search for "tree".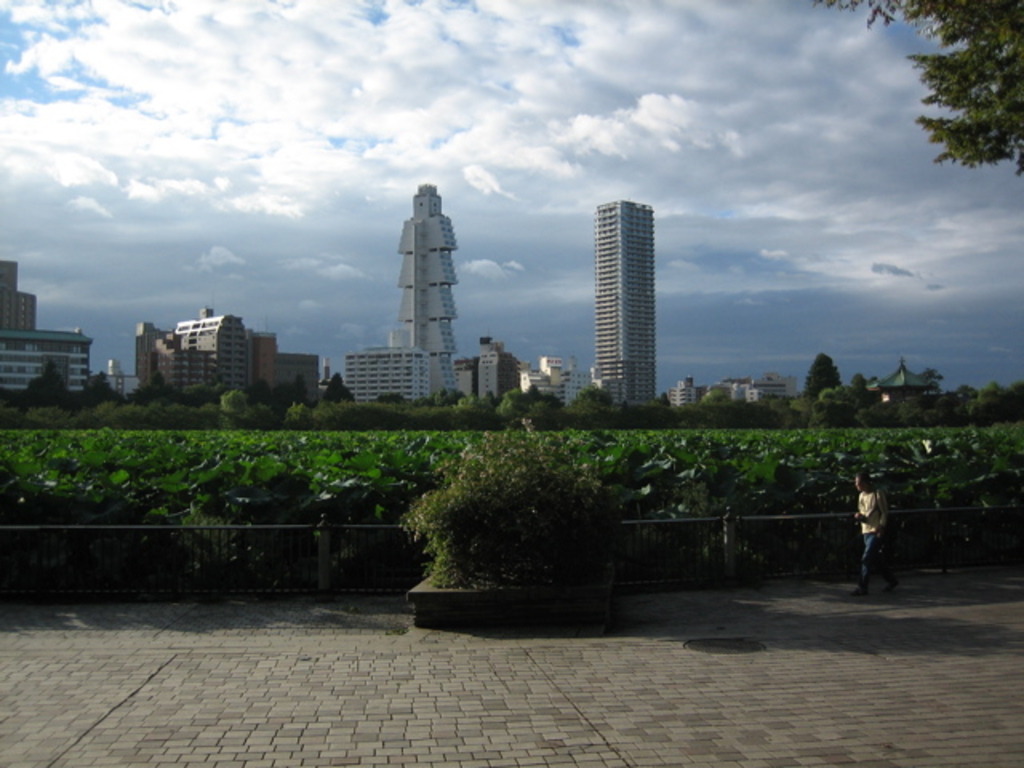
Found at 221 387 248 411.
